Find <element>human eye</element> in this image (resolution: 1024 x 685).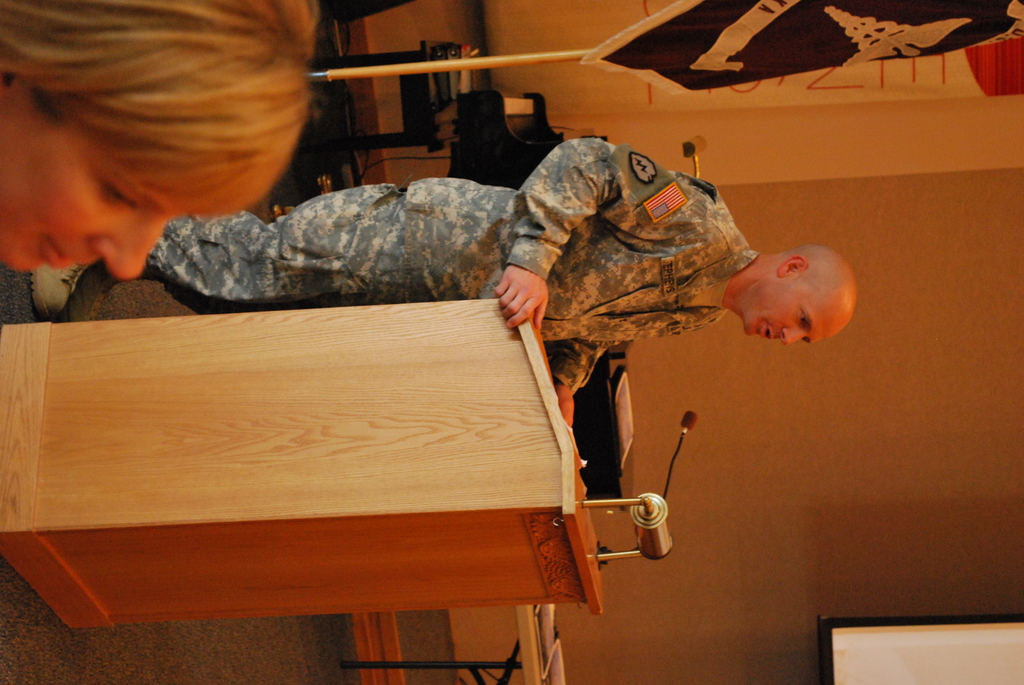
box(97, 178, 140, 209).
